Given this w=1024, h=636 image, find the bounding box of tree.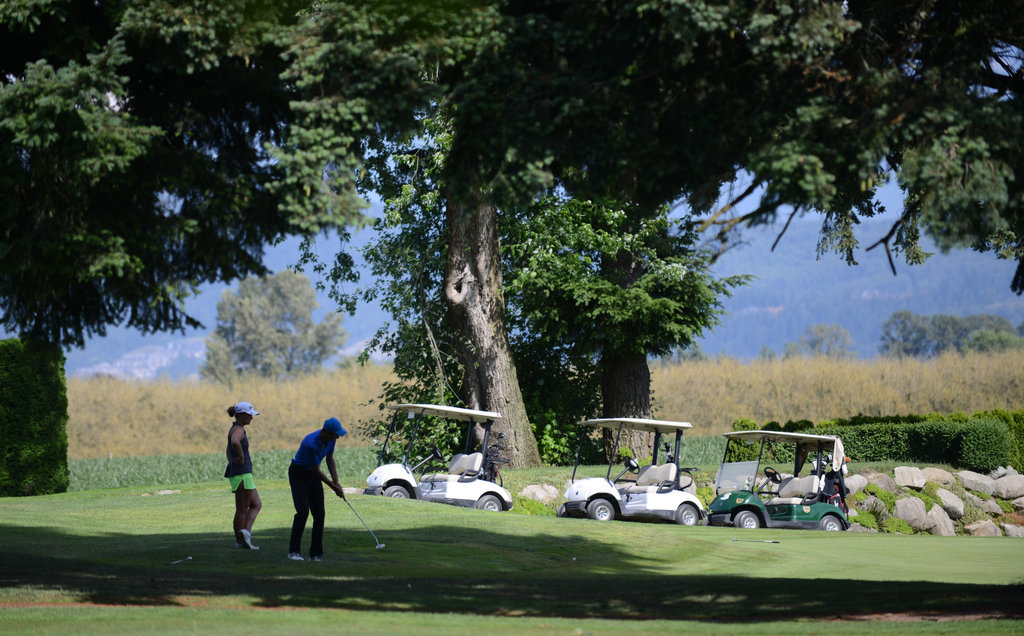
x1=465 y1=171 x2=747 y2=445.
